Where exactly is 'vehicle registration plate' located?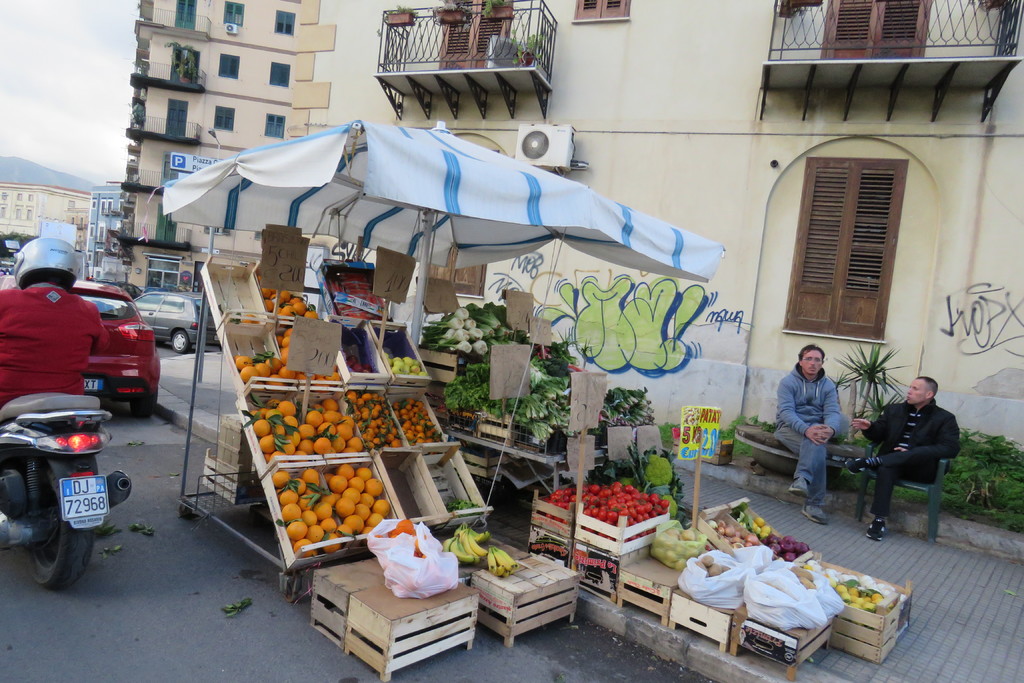
Its bounding box is box=[86, 377, 104, 389].
